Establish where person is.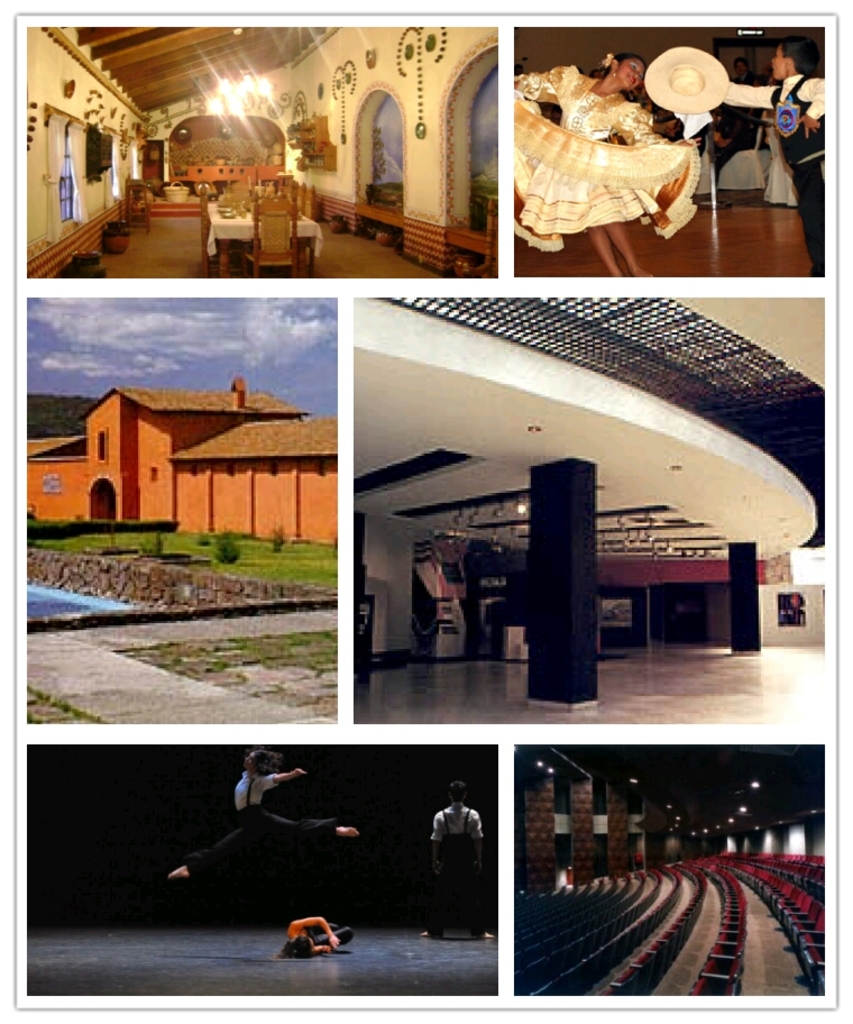
Established at BBox(714, 34, 825, 276).
